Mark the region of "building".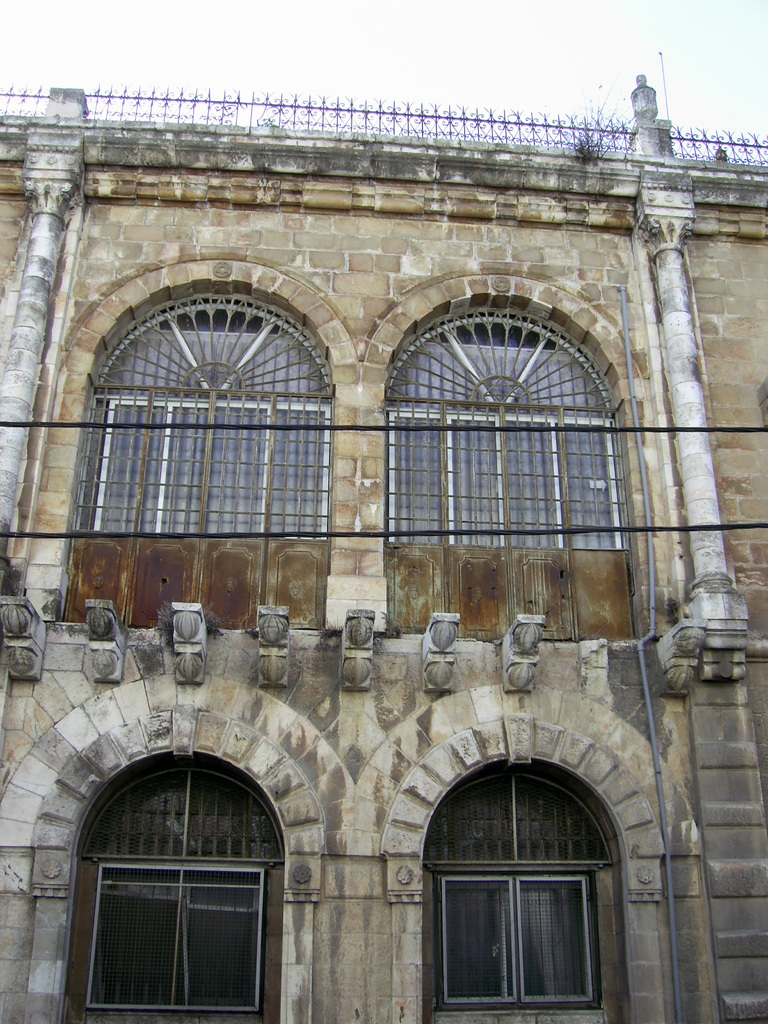
Region: <bbox>0, 71, 767, 1023</bbox>.
